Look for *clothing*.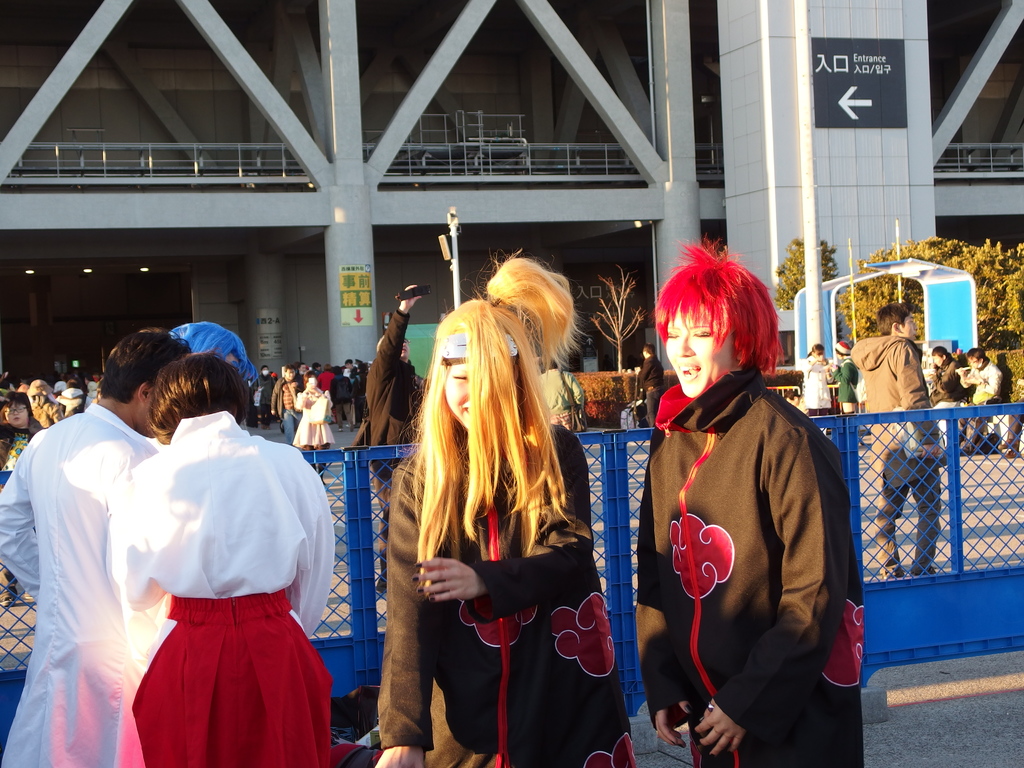
Found: (x1=387, y1=440, x2=633, y2=767).
